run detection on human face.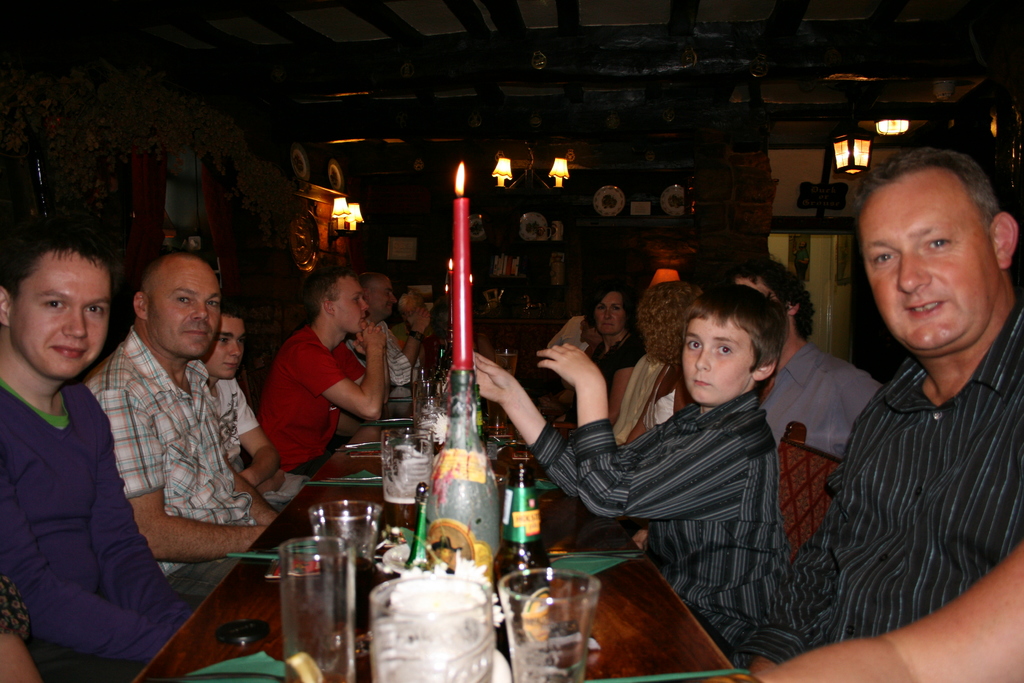
Result: 148,265,224,361.
